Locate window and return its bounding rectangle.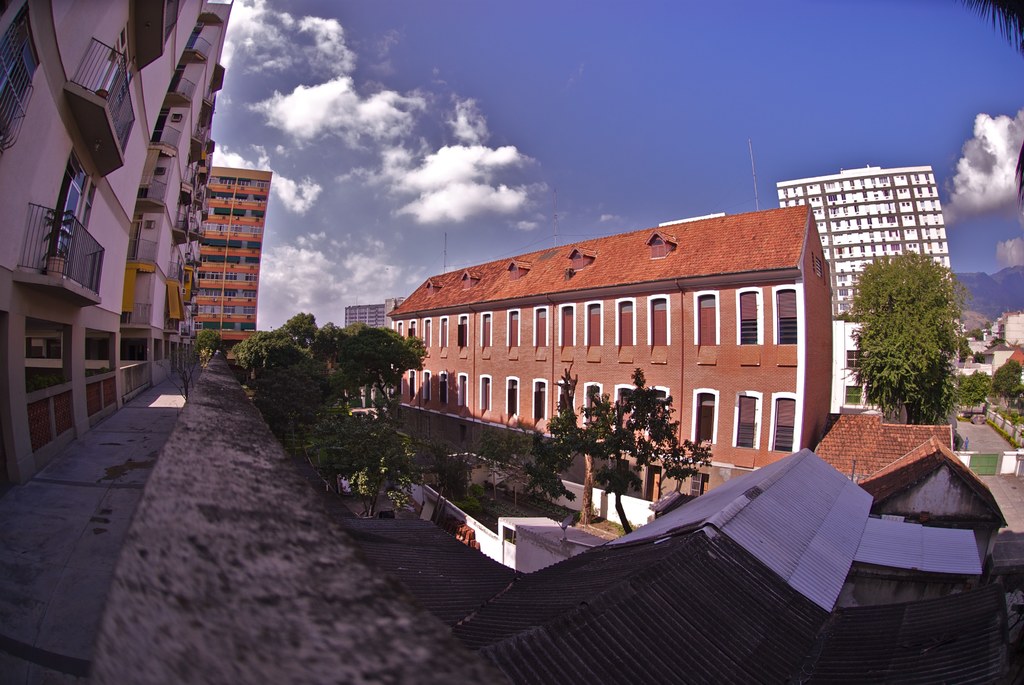
detection(692, 388, 712, 443).
